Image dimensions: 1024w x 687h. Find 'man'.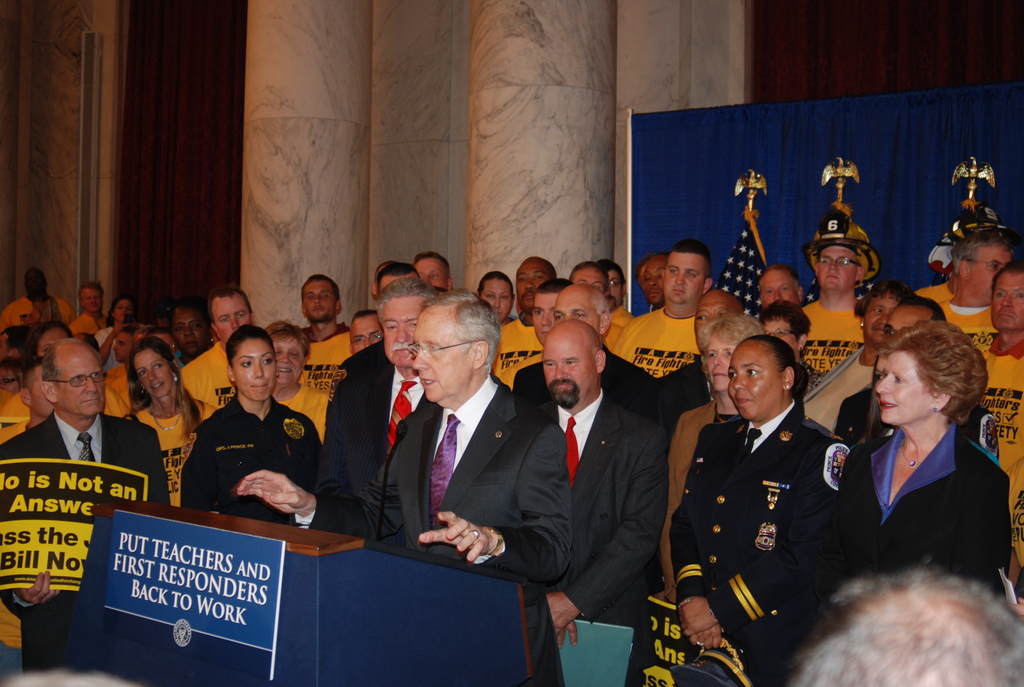
979,262,1023,466.
